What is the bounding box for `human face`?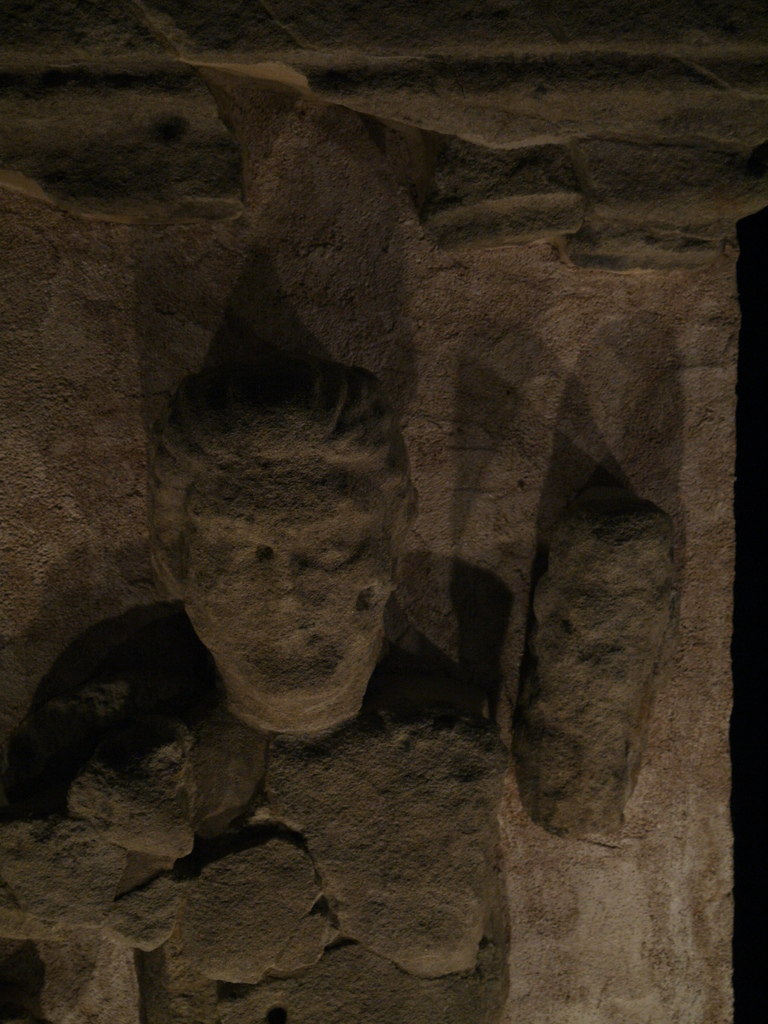
[187, 456, 385, 717].
